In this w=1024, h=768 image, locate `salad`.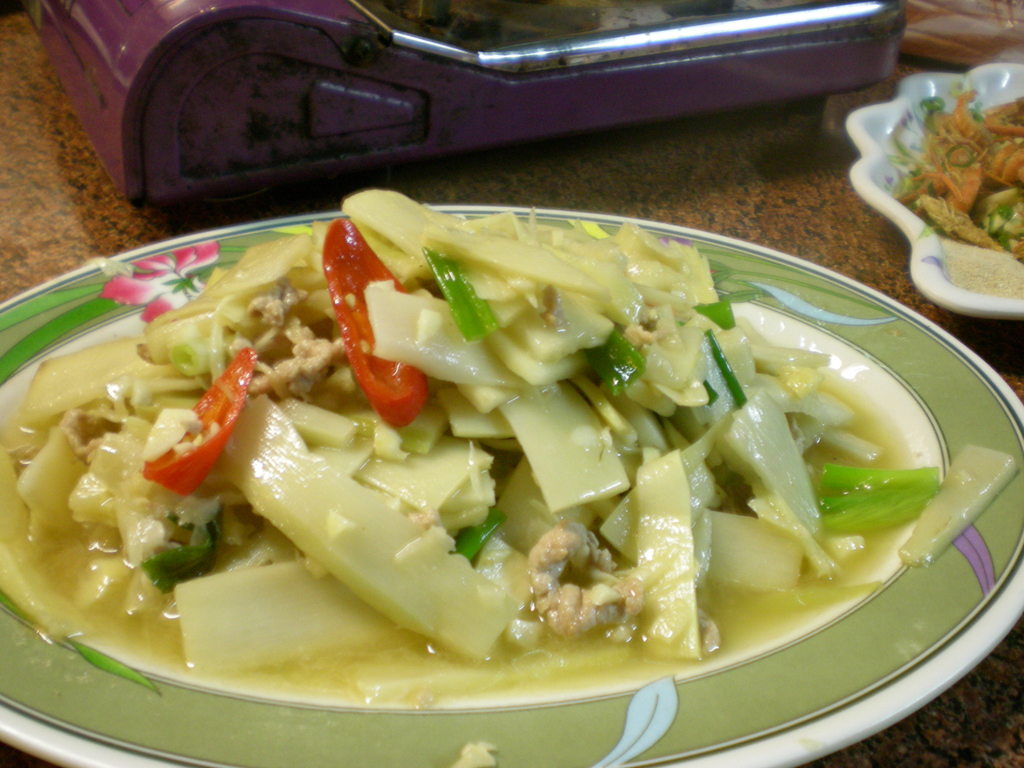
Bounding box: x1=888 y1=95 x2=1023 y2=266.
